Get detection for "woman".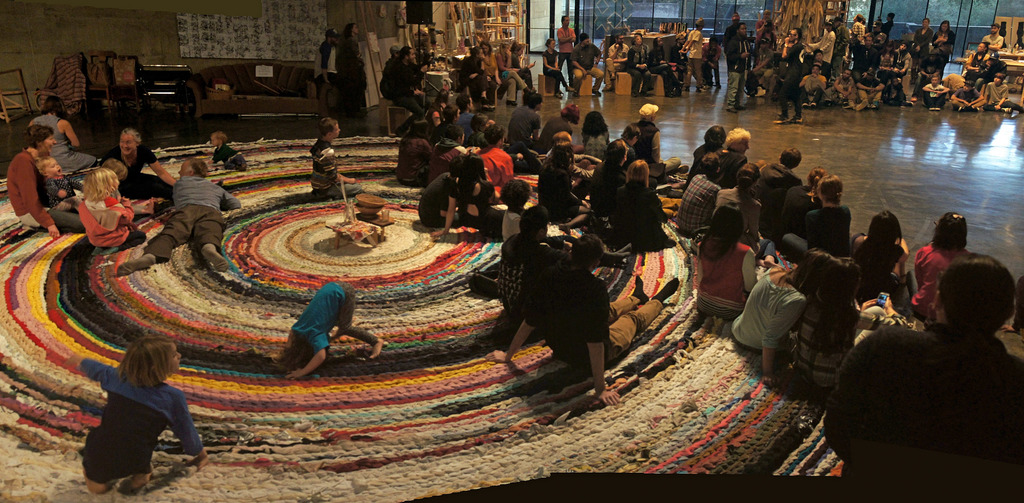
Detection: [534, 144, 586, 233].
